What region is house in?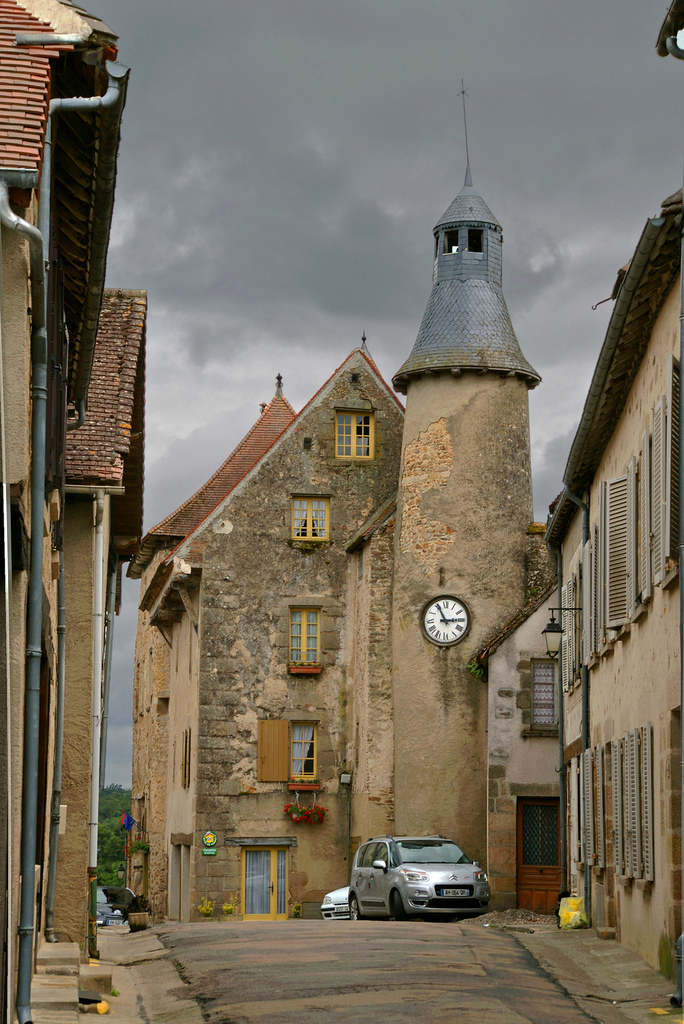
[0,0,145,1004].
